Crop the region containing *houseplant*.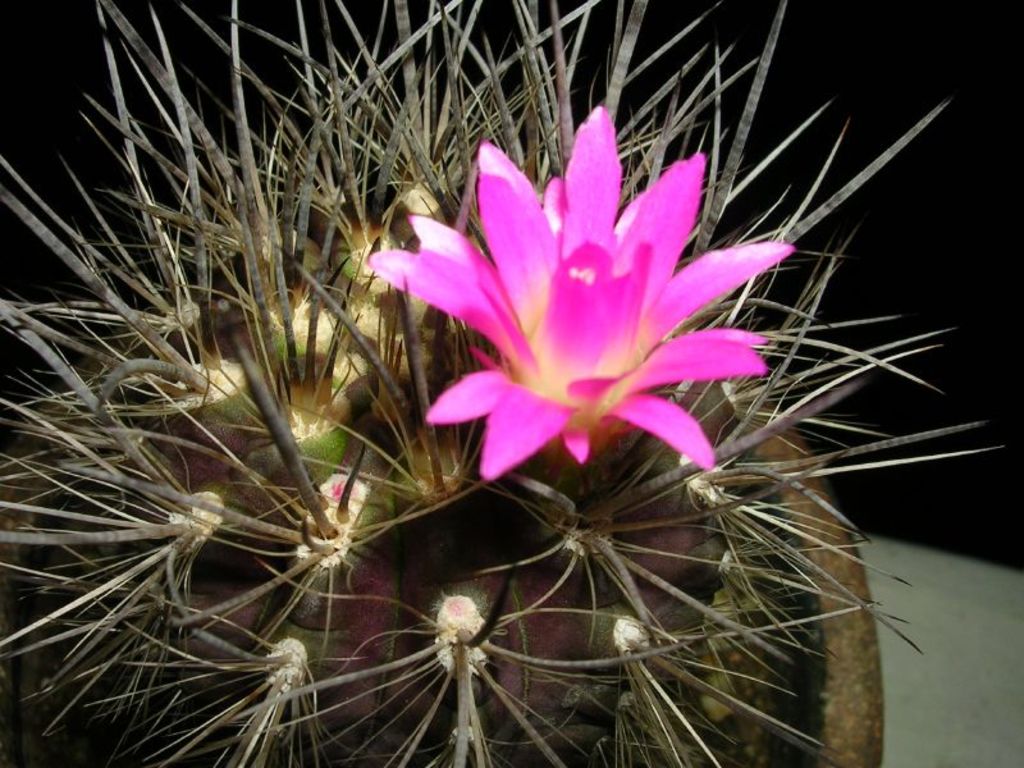
Crop region: BBox(3, 1, 998, 767).
